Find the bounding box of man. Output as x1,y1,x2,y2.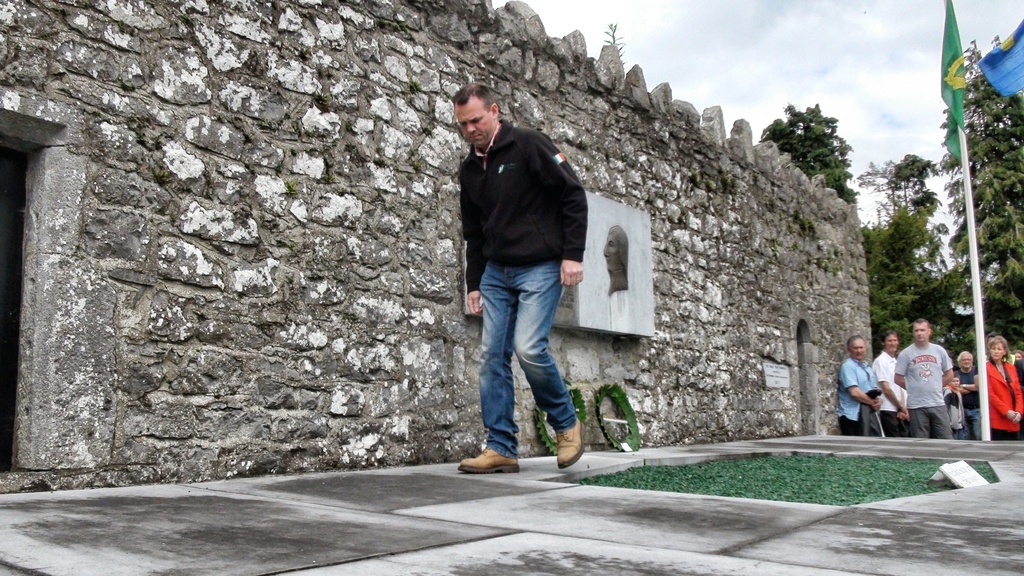
954,351,986,444.
